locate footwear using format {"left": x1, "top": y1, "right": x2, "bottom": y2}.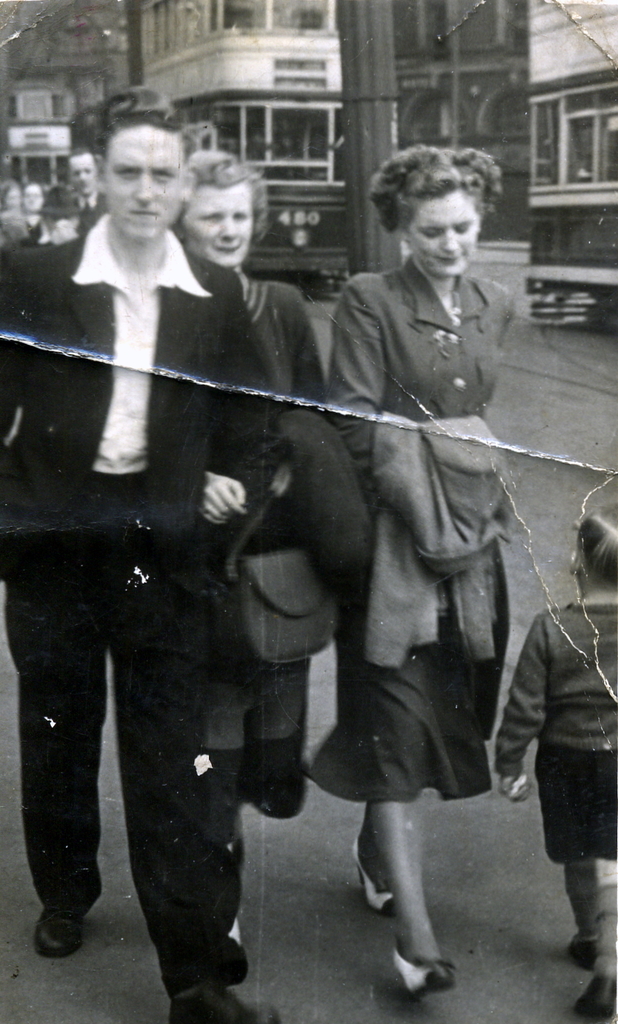
{"left": 573, "top": 971, "right": 617, "bottom": 1023}.
